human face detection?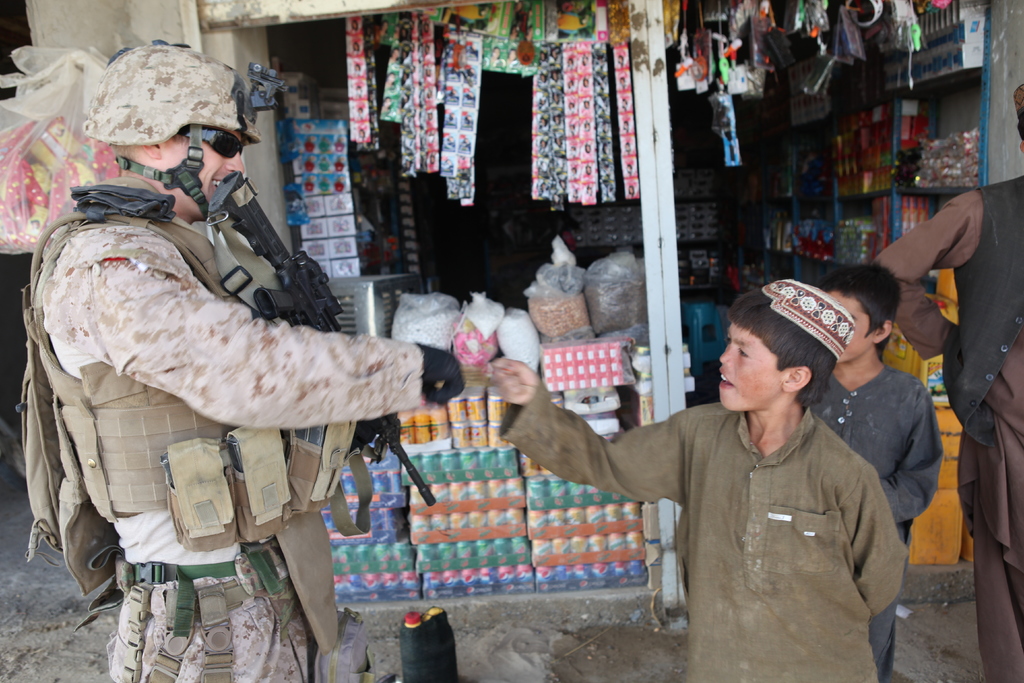
region(717, 324, 784, 407)
